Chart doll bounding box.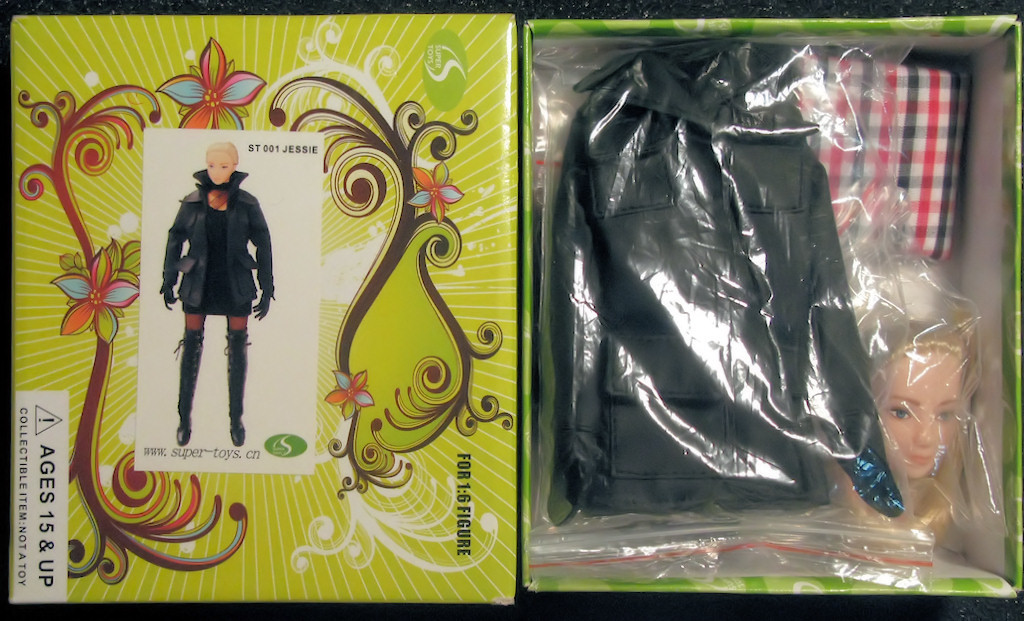
Charted: [158,146,286,446].
